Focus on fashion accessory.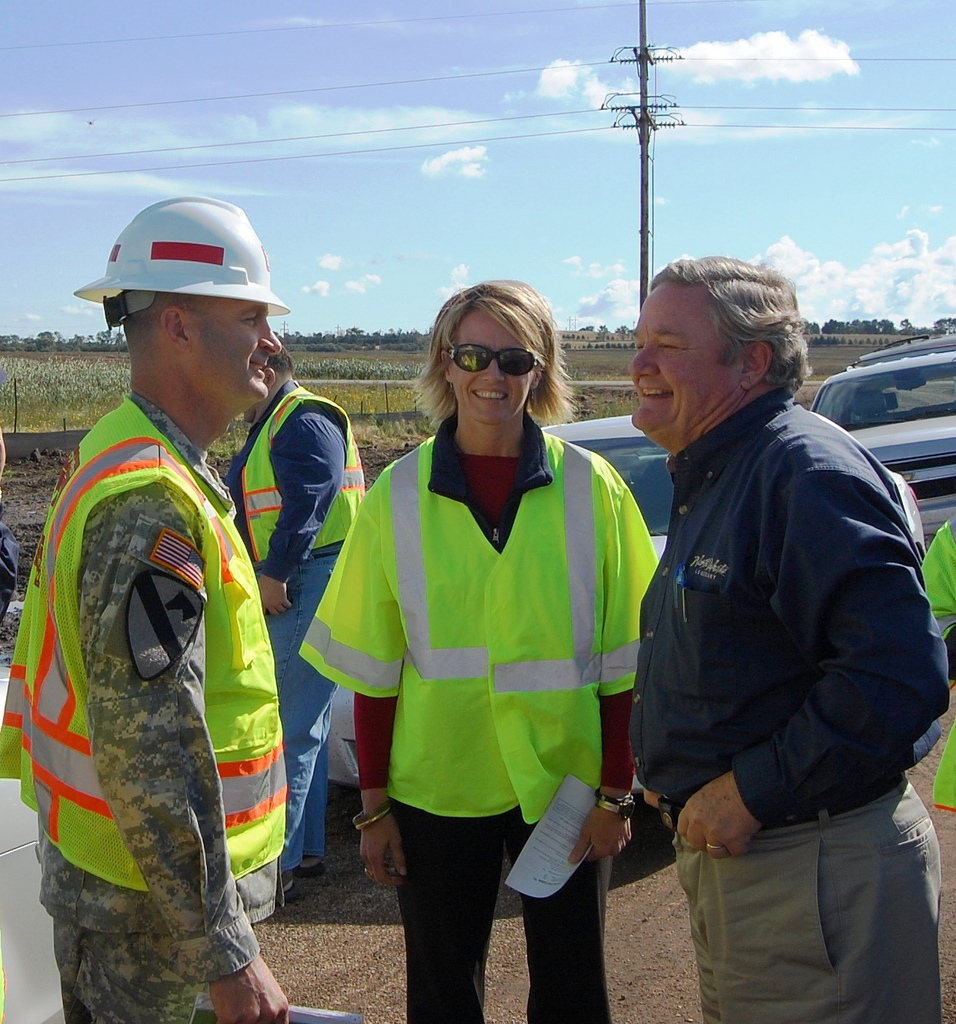
Focused at left=282, top=869, right=298, bottom=901.
